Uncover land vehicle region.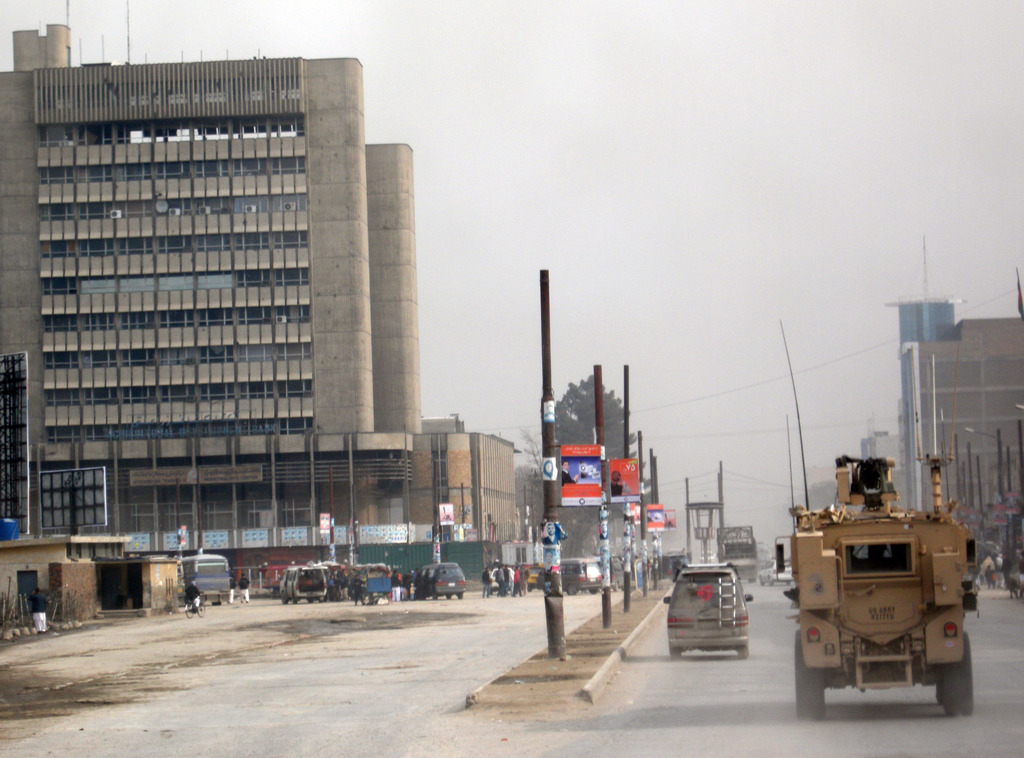
Uncovered: {"x1": 783, "y1": 500, "x2": 984, "y2": 723}.
